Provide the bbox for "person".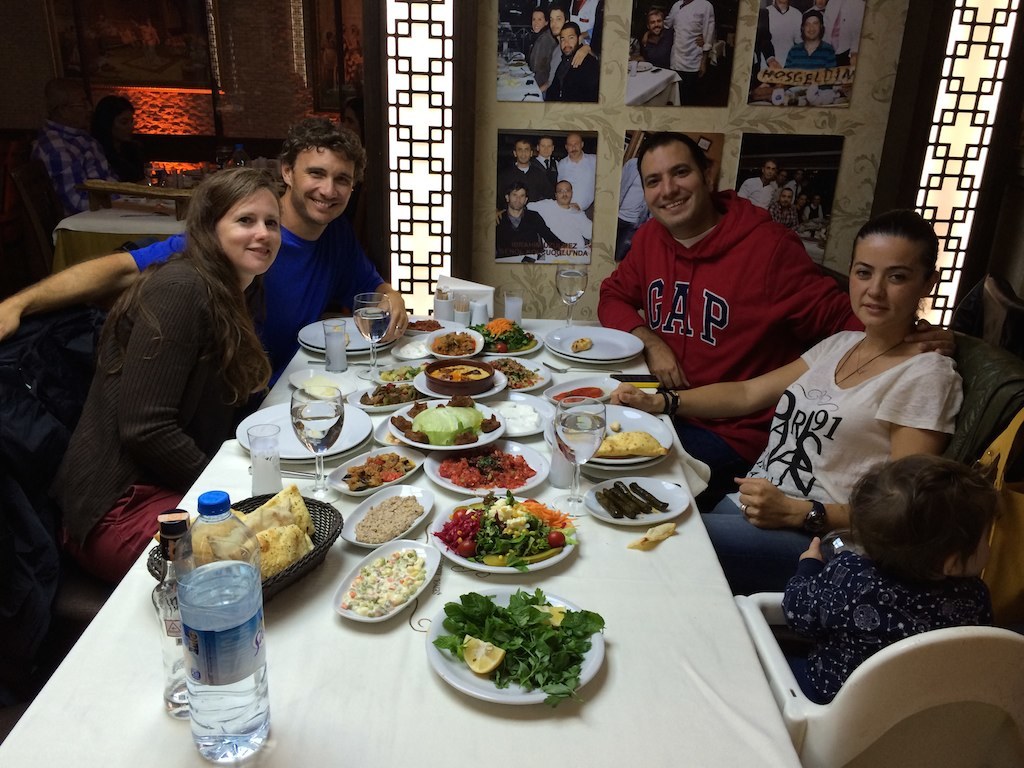
521/4/558/89.
